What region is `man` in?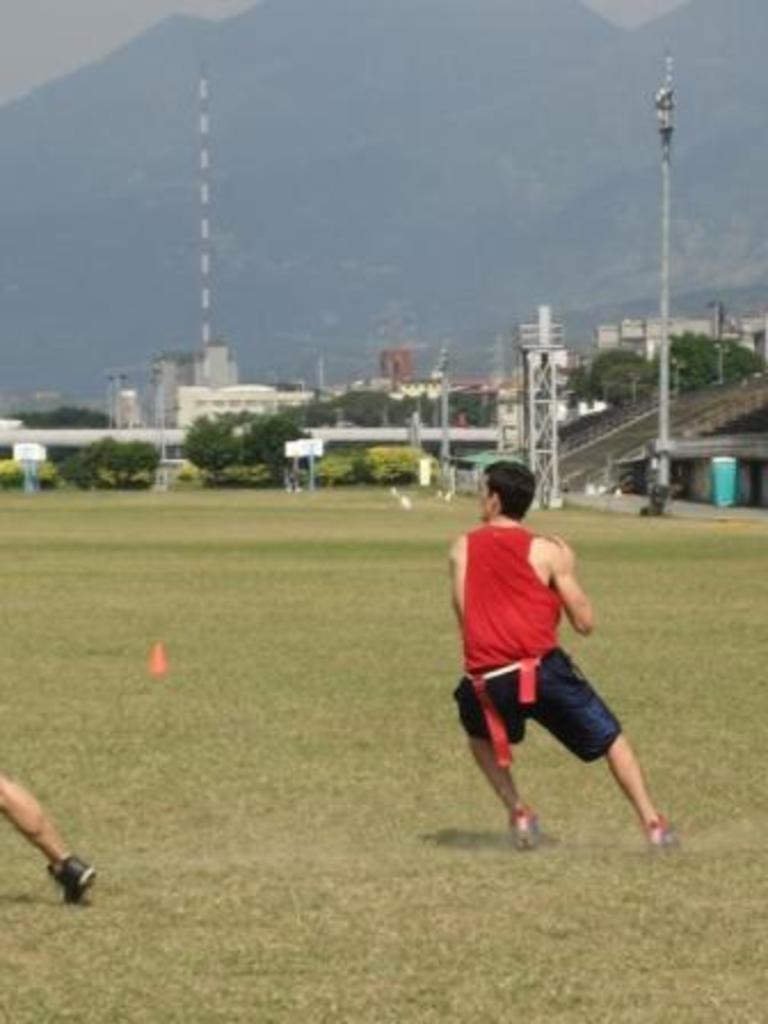
<box>423,437,647,850</box>.
